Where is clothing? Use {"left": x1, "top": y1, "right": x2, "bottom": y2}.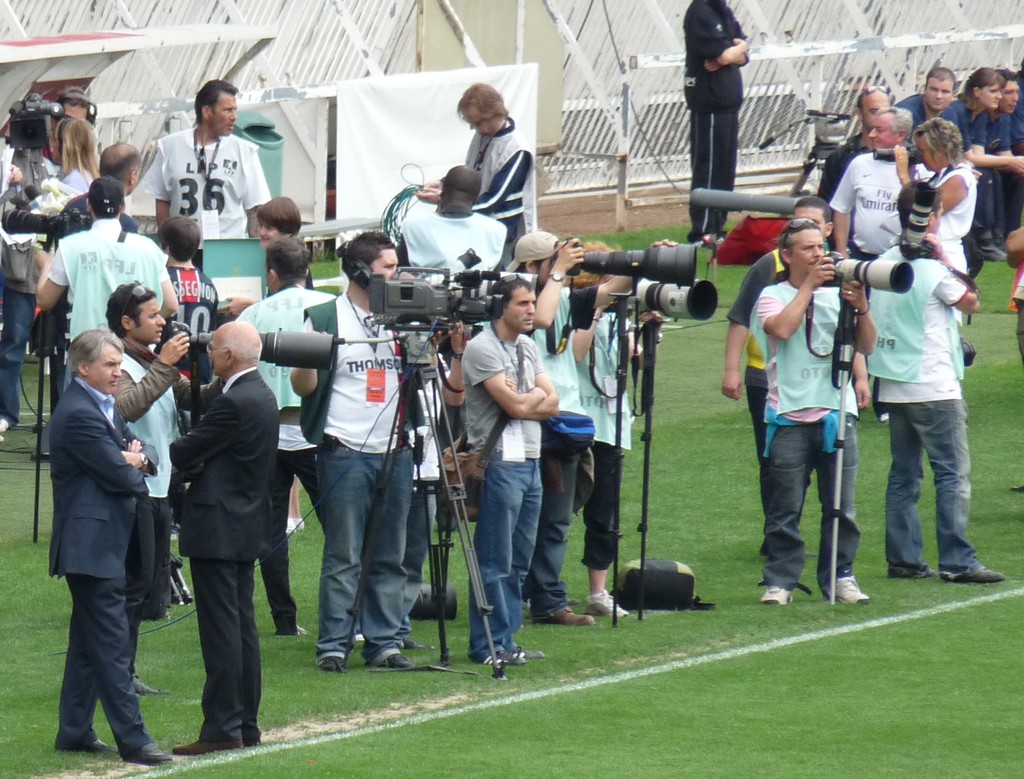
{"left": 897, "top": 86, "right": 976, "bottom": 170}.
